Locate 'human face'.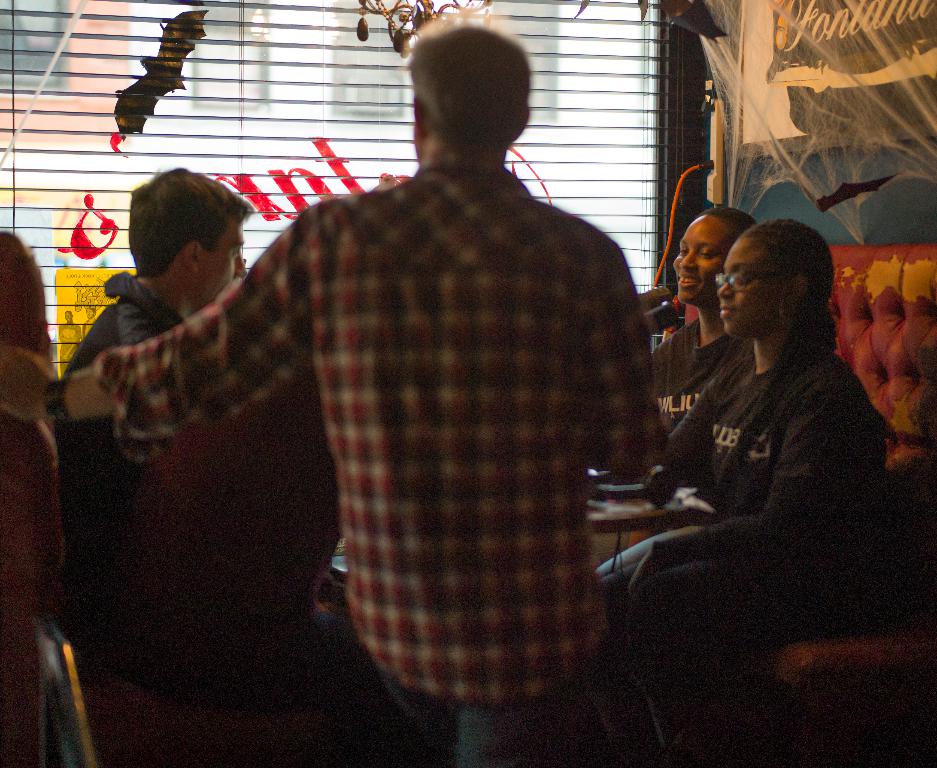
Bounding box: (left=720, top=239, right=787, bottom=334).
